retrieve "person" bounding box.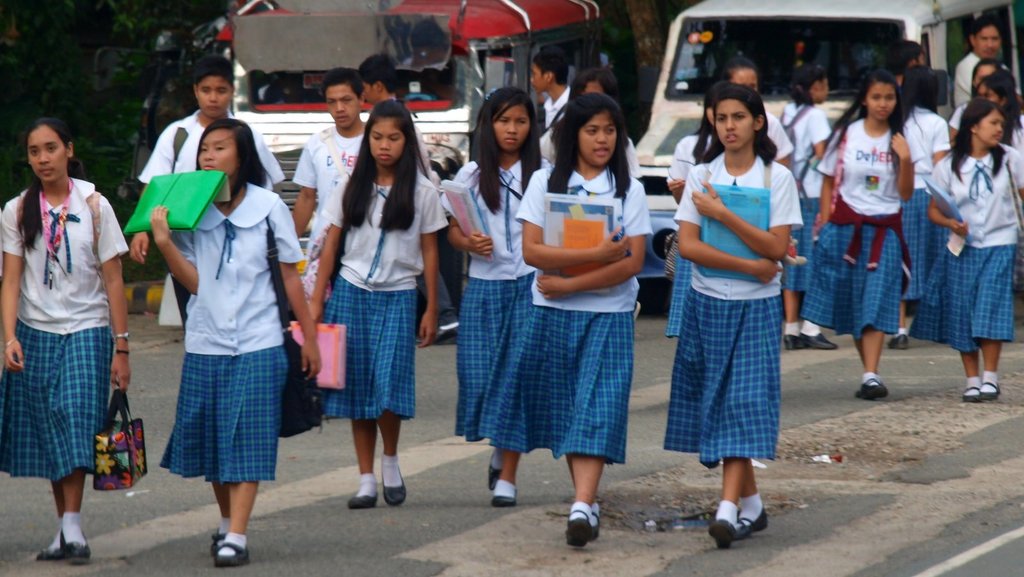
Bounding box: Rect(138, 119, 322, 573).
